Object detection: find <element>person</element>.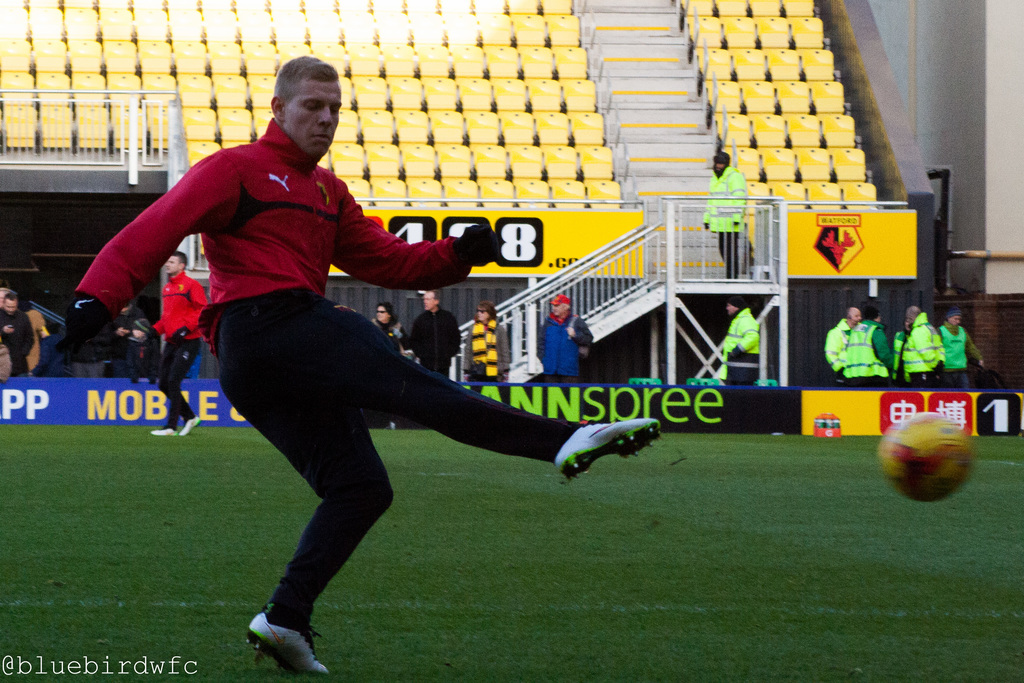
bbox(0, 295, 33, 389).
